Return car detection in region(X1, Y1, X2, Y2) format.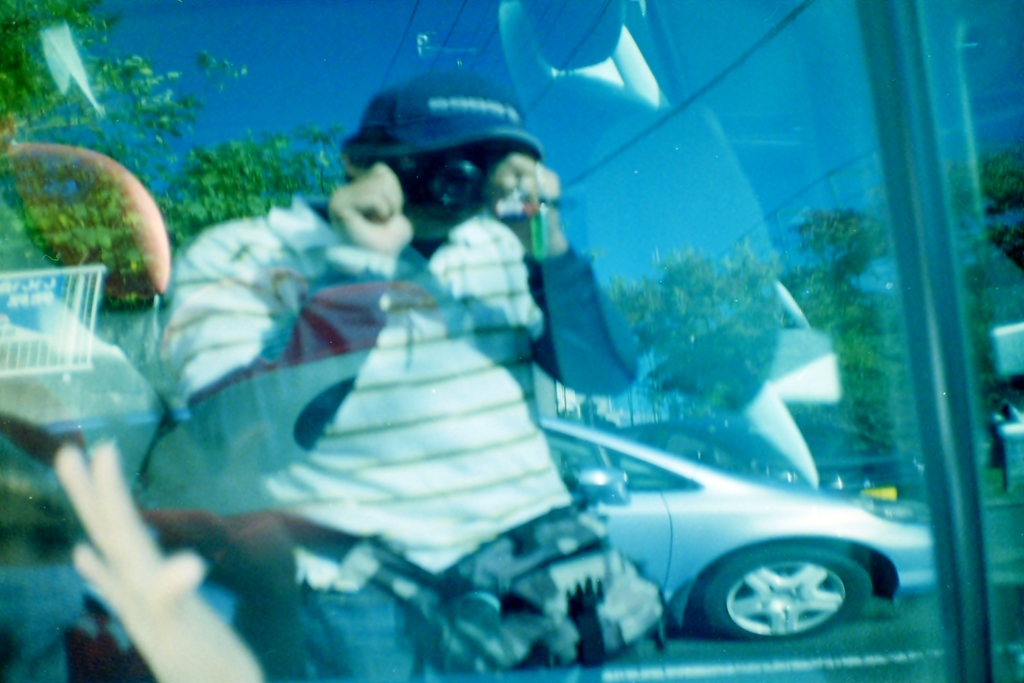
region(535, 414, 941, 641).
